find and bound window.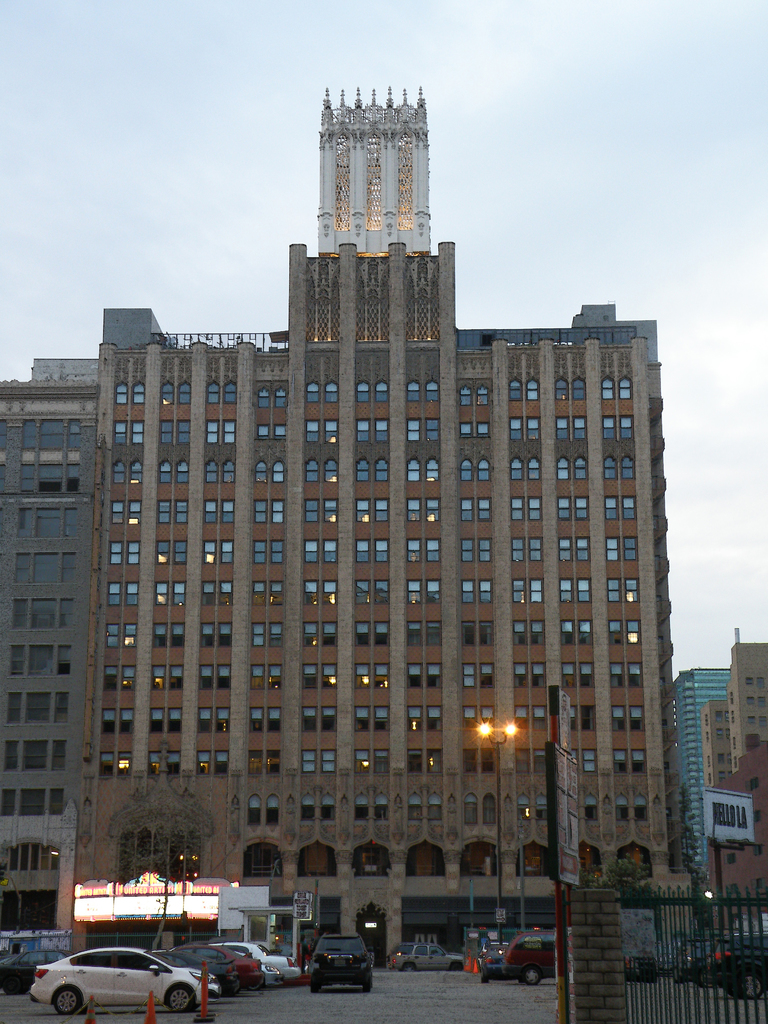
Bound: [604, 489, 630, 524].
